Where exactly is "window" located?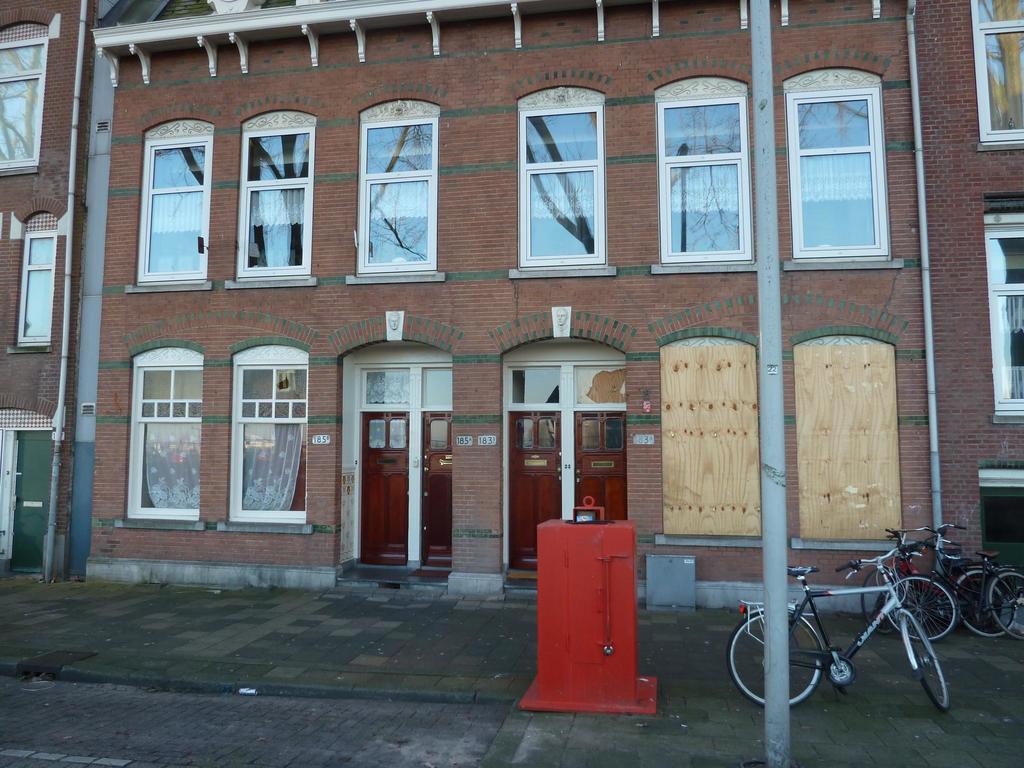
Its bounding box is detection(0, 19, 54, 177).
